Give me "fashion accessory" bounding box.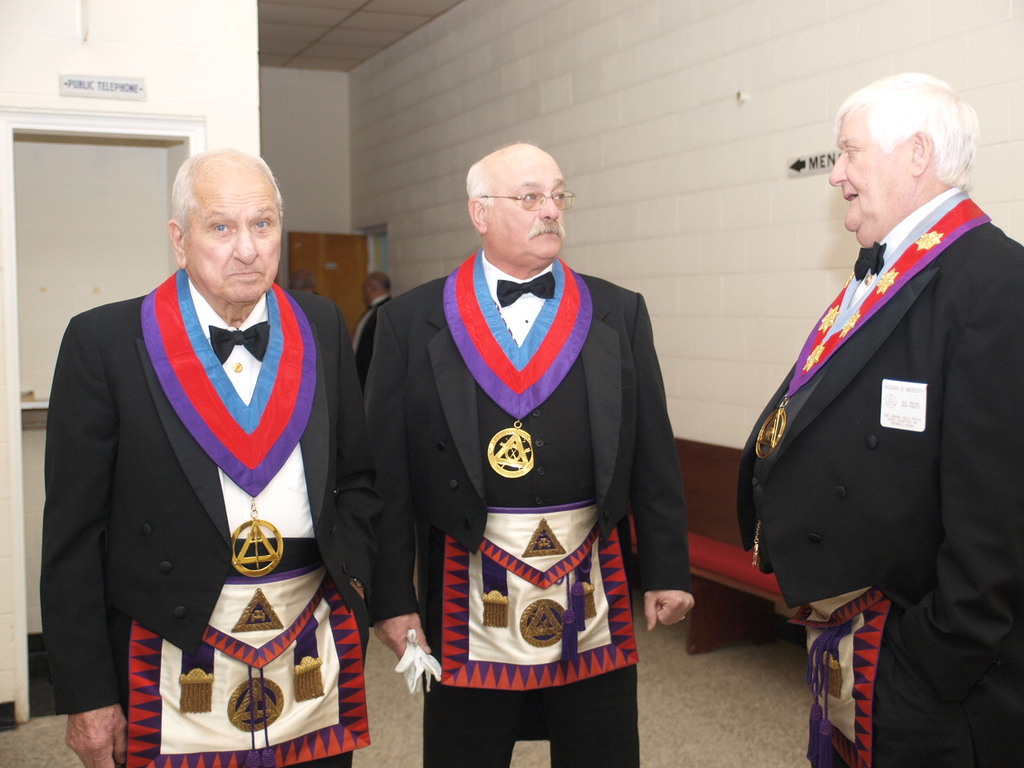
(x1=753, y1=194, x2=991, y2=458).
